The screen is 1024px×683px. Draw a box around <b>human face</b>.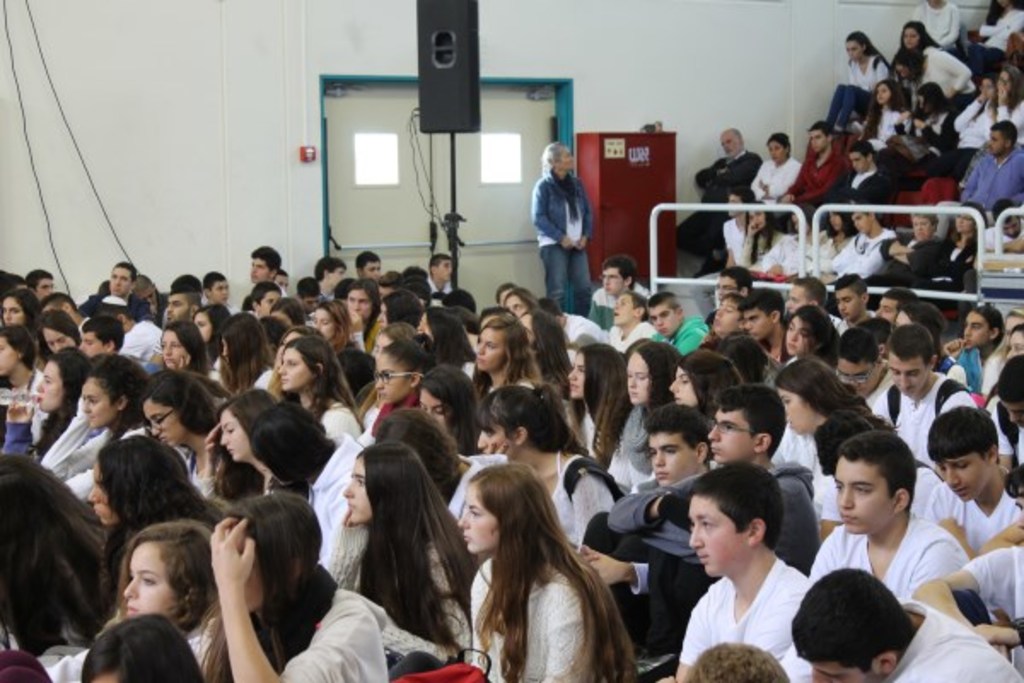
Rect(79, 331, 114, 352).
